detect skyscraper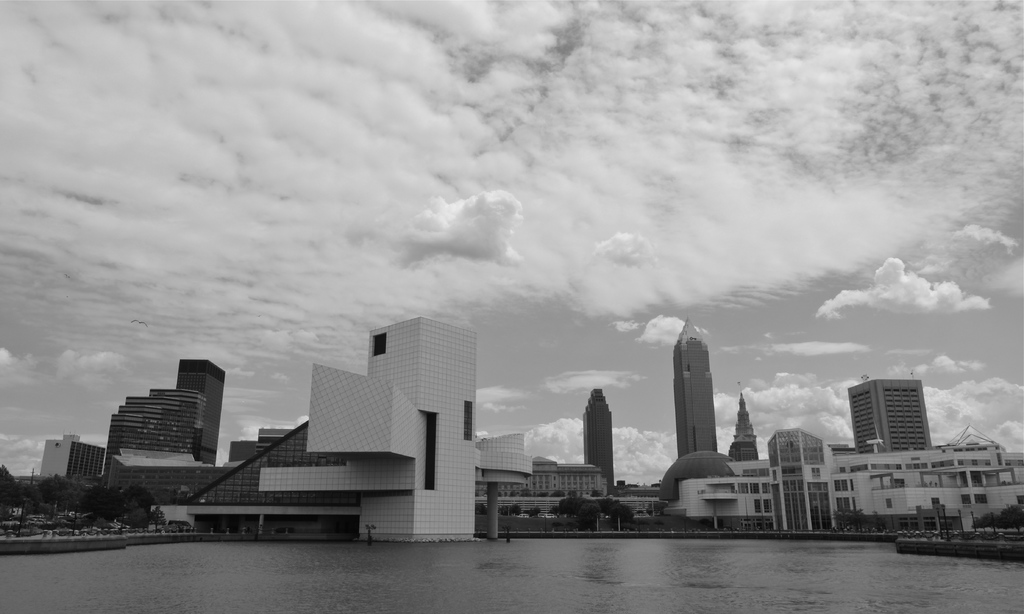
box(36, 432, 104, 482)
